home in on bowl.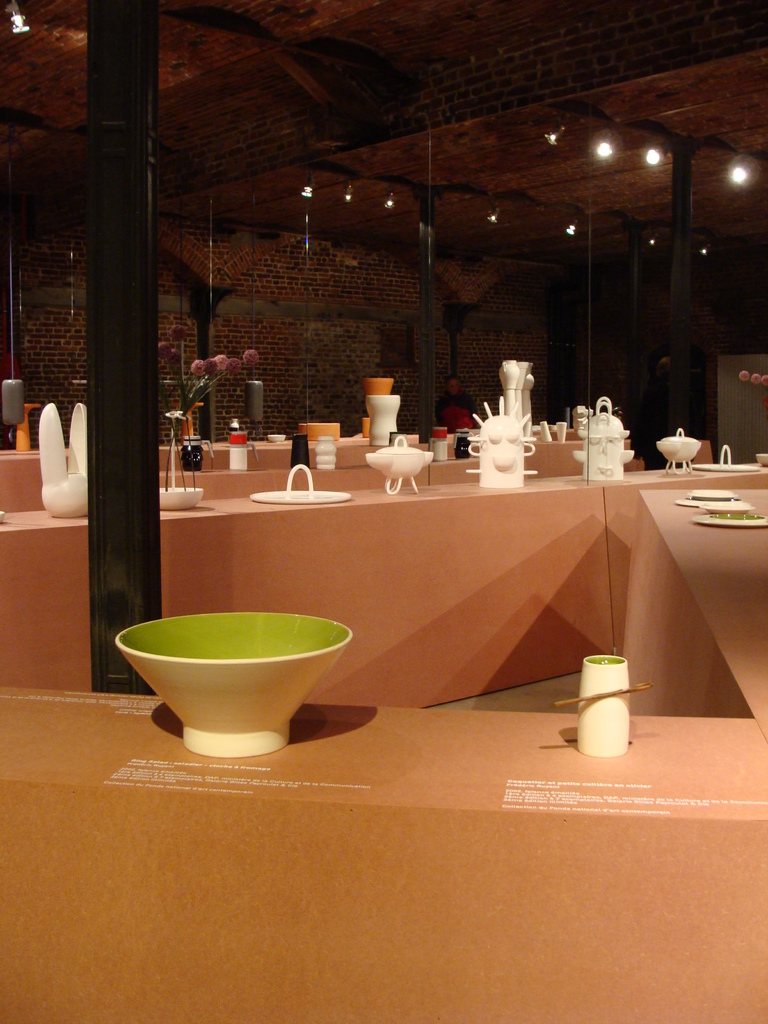
Homed in at box=[756, 456, 767, 465].
